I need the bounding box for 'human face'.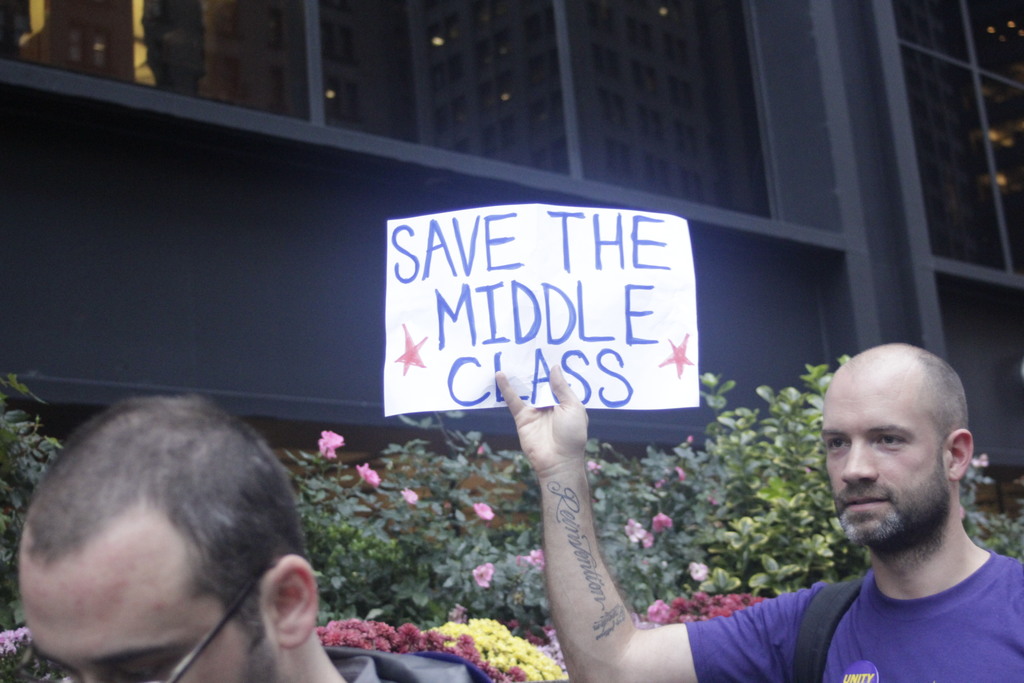
Here it is: x1=821, y1=373, x2=949, y2=546.
